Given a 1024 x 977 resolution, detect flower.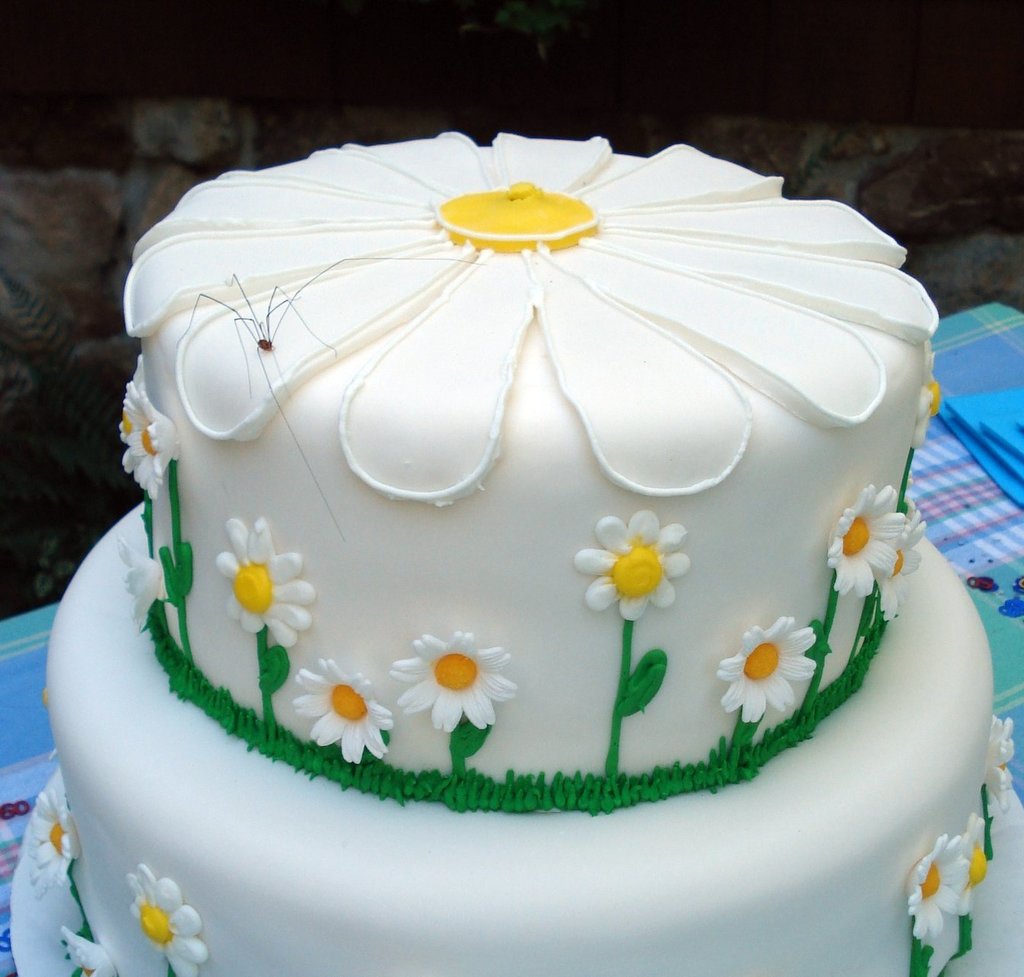
221 517 315 649.
